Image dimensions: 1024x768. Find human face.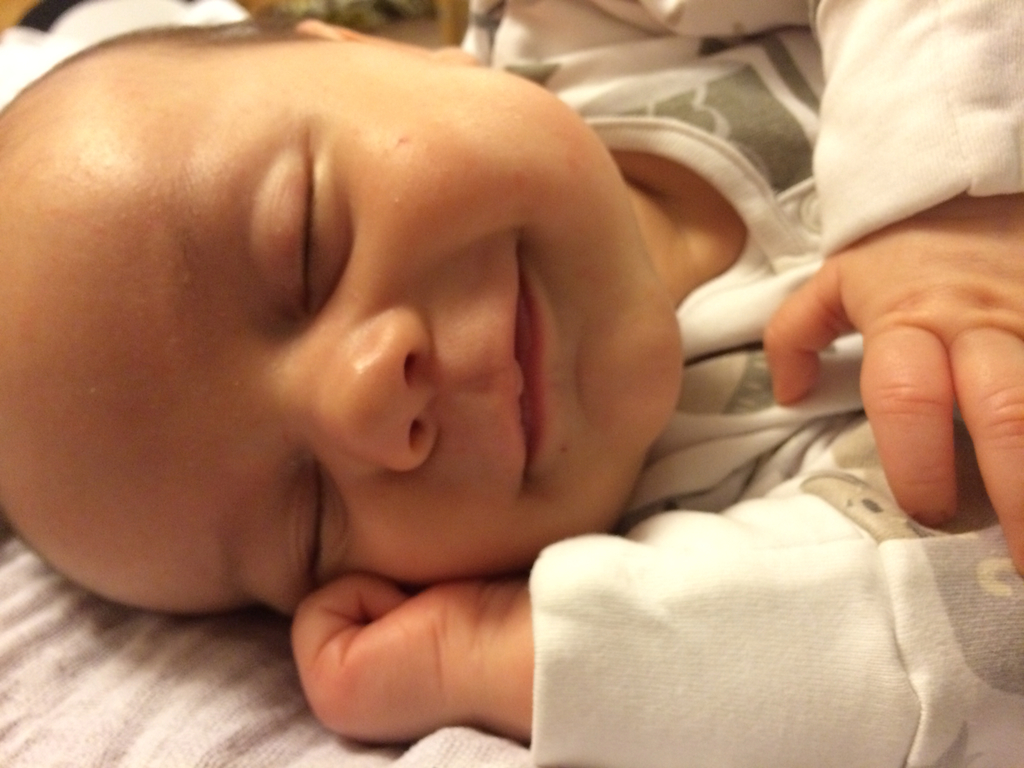
[left=0, top=44, right=682, bottom=628].
